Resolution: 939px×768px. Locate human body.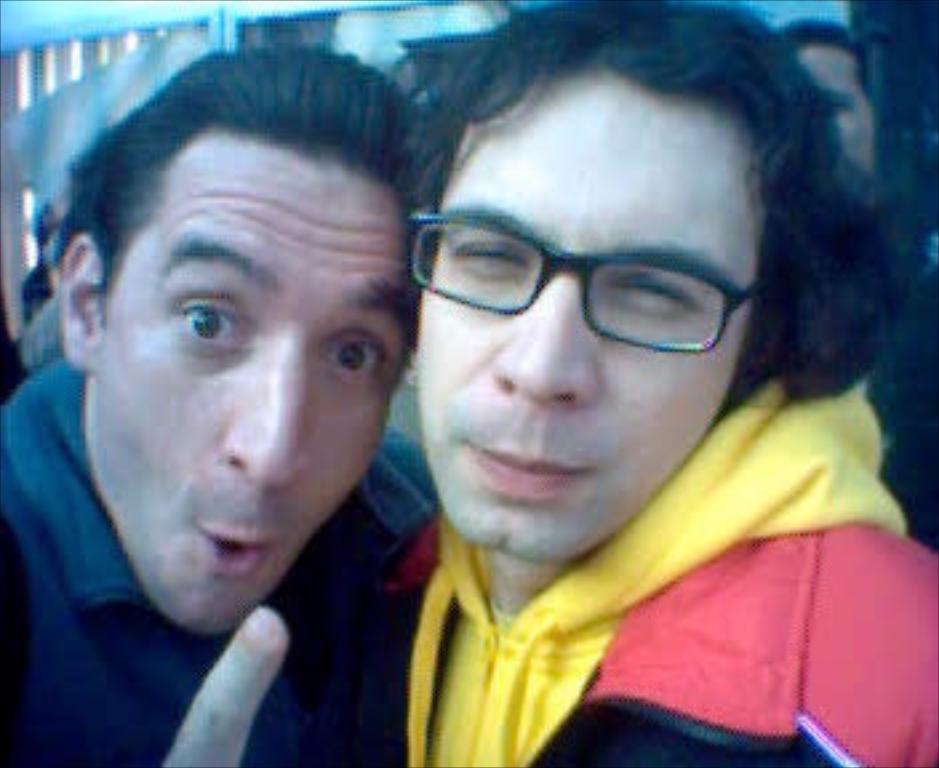
x1=373 y1=11 x2=934 y2=765.
